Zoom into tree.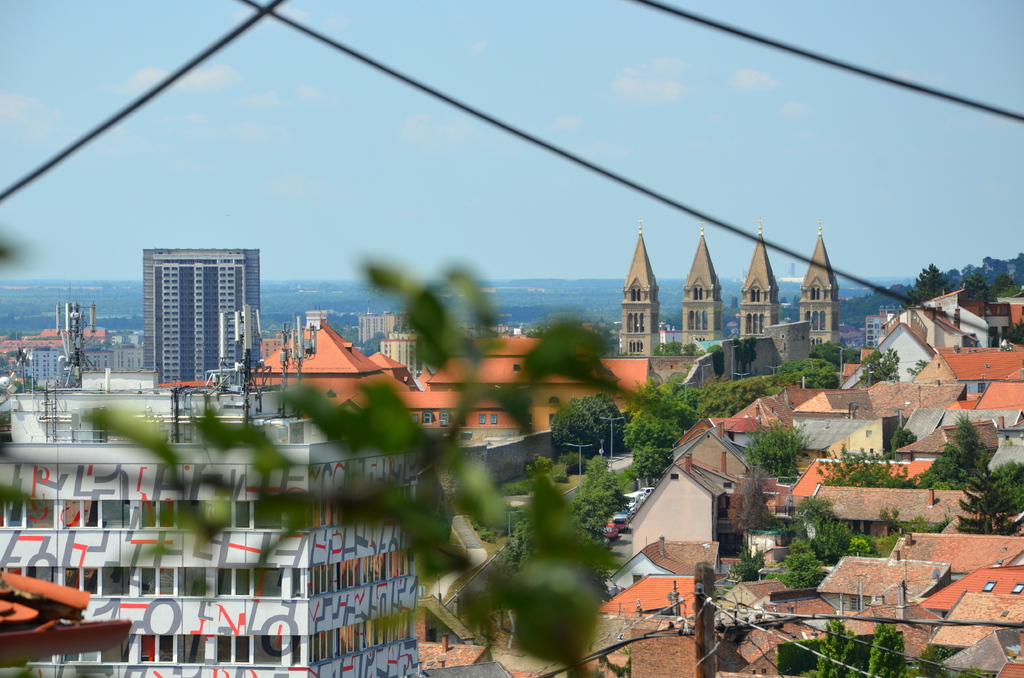
Zoom target: [x1=808, y1=437, x2=924, y2=492].
